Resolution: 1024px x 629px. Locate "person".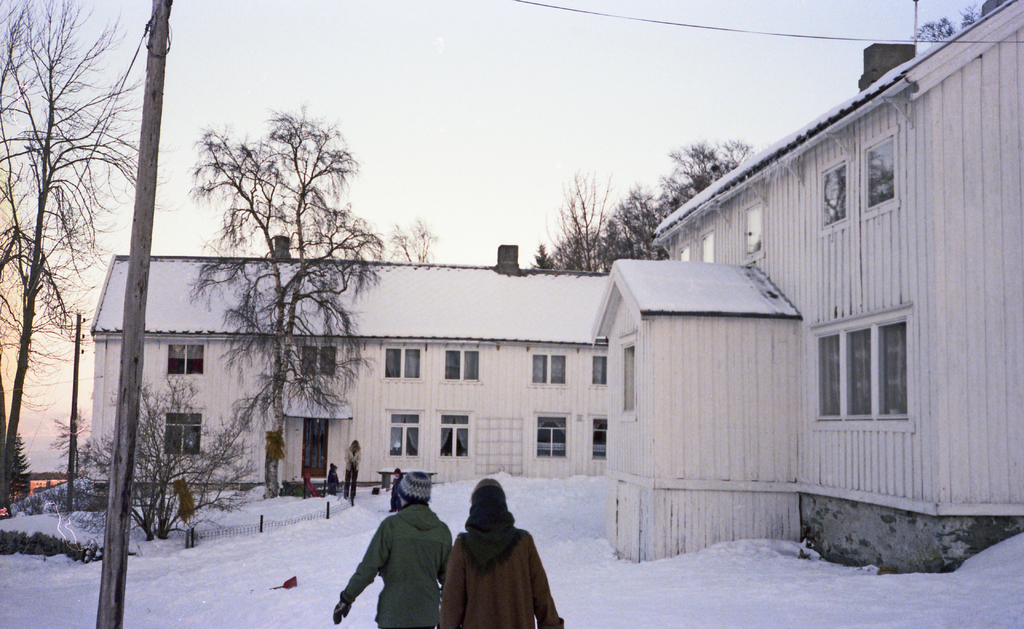
left=346, top=474, right=460, bottom=625.
